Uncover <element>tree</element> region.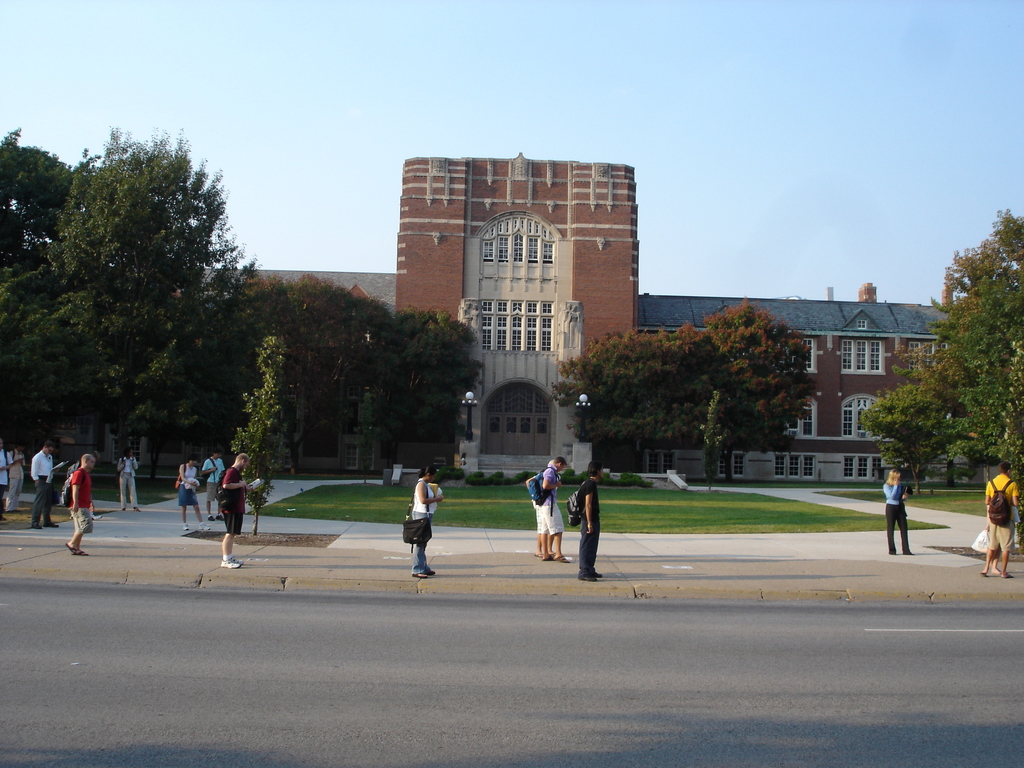
Uncovered: (678, 292, 817, 458).
